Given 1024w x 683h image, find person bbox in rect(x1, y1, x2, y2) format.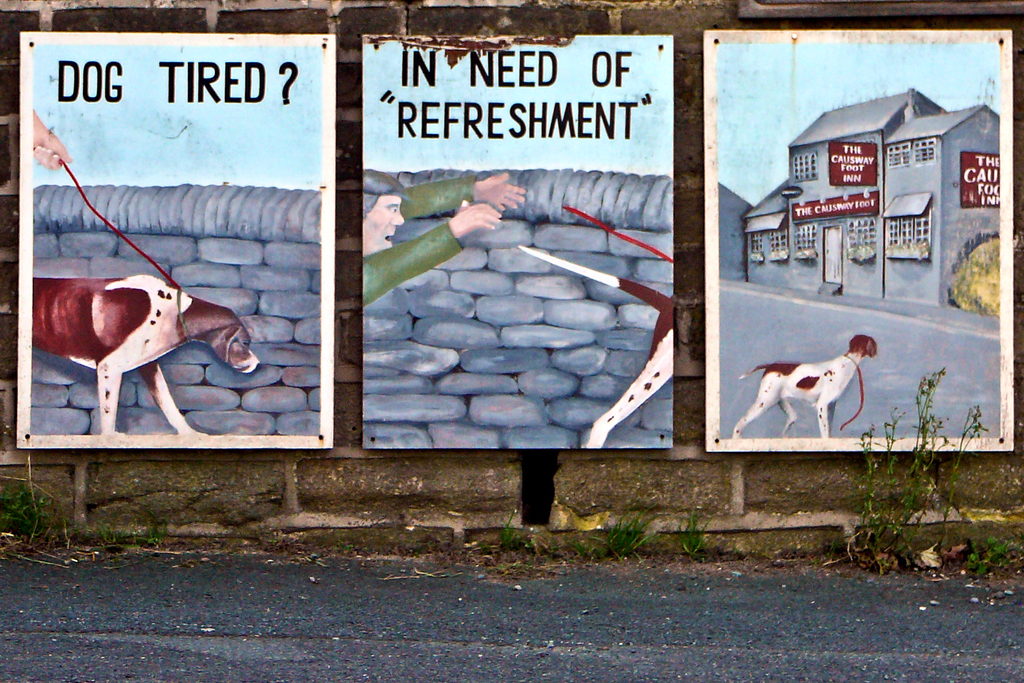
rect(363, 170, 524, 309).
